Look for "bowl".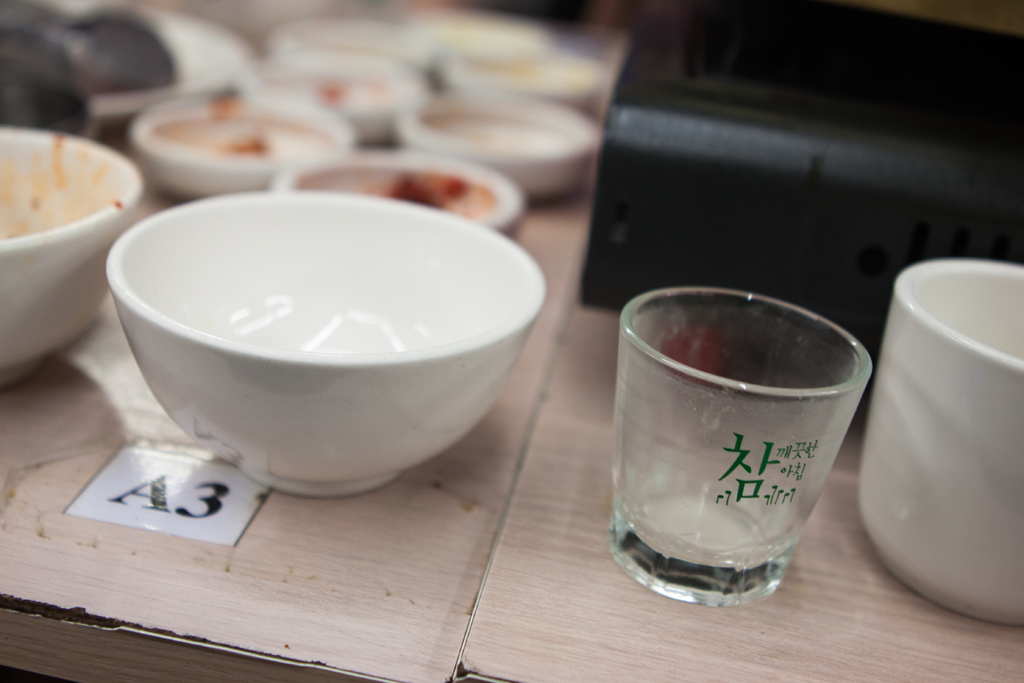
Found: {"x1": 0, "y1": 120, "x2": 147, "y2": 390}.
